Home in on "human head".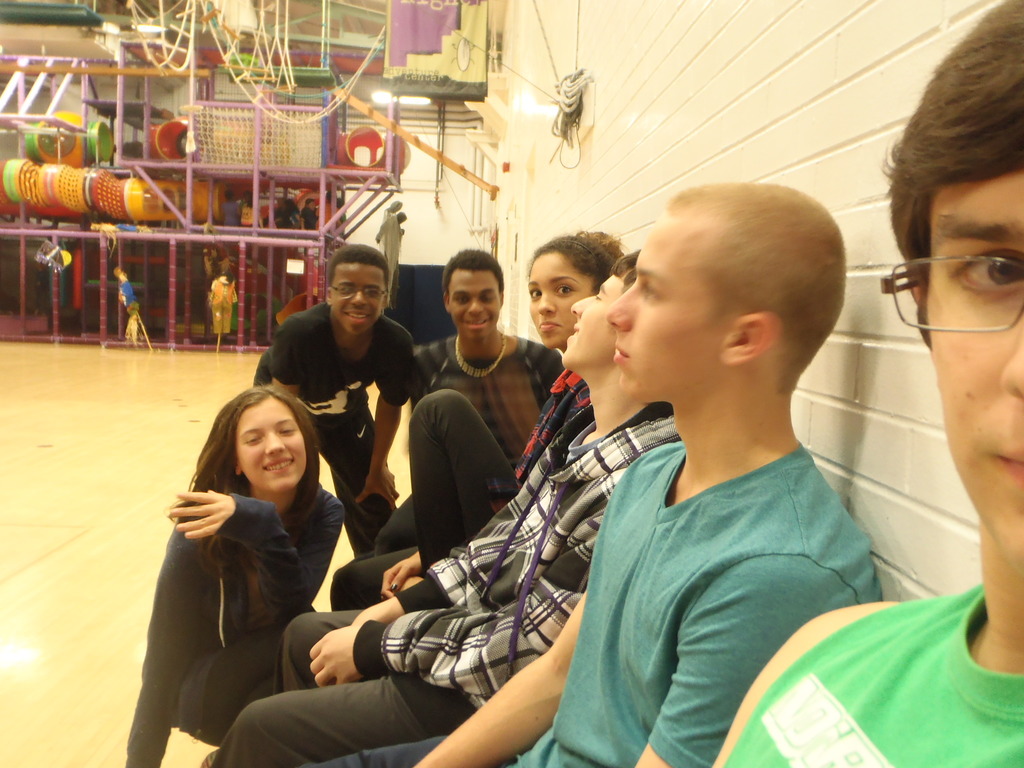
Homed in at l=558, t=249, r=639, b=383.
